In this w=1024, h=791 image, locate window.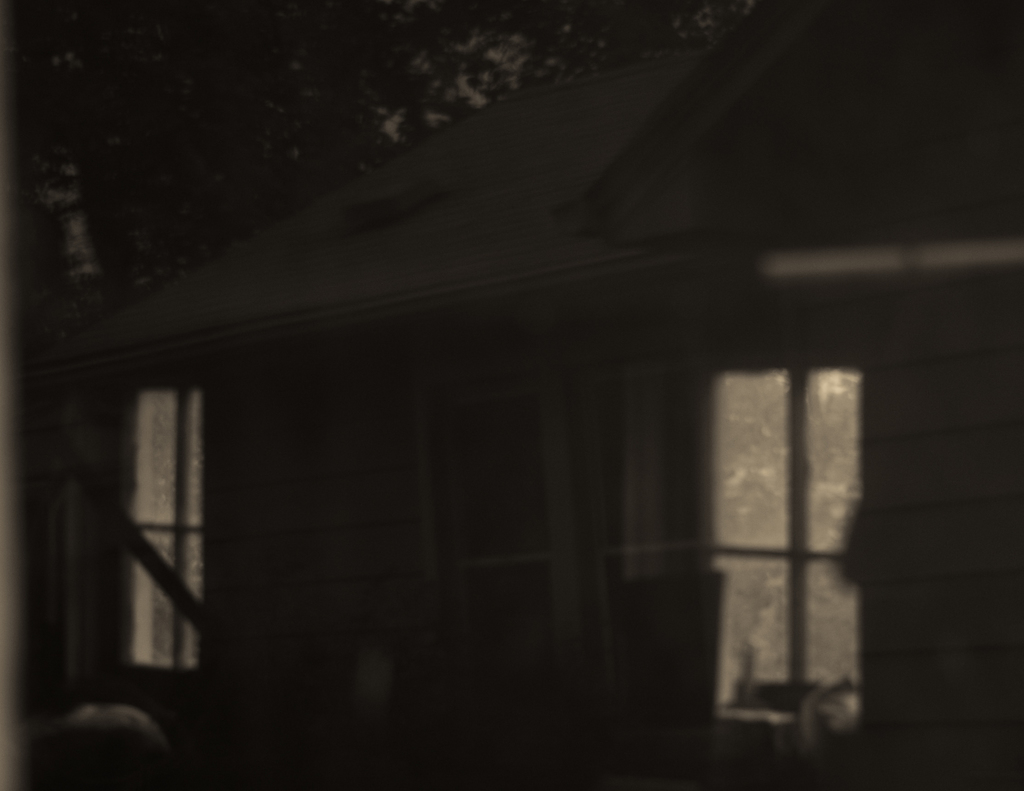
Bounding box: (92,376,235,683).
